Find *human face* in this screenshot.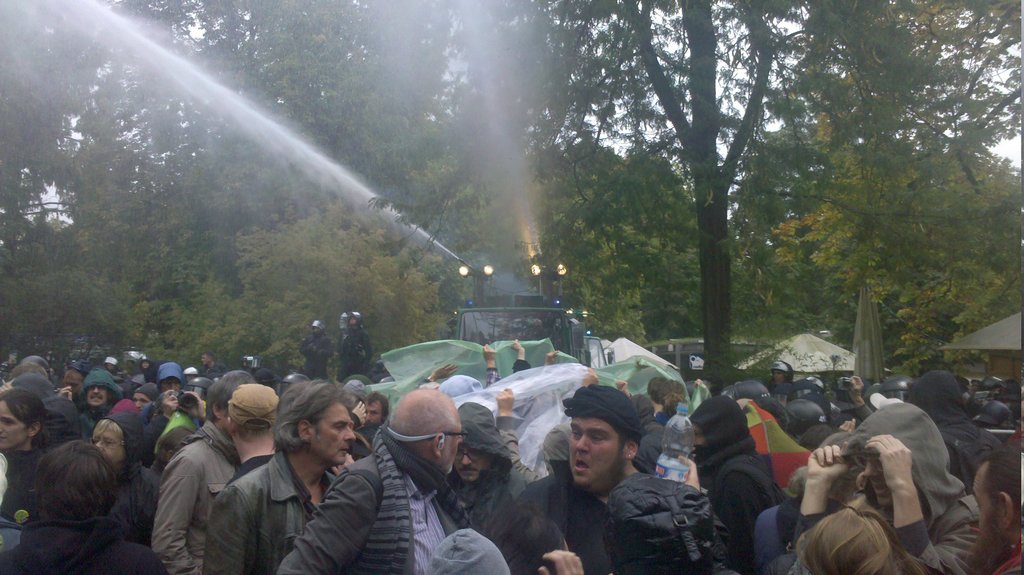
The bounding box for *human face* is l=312, t=409, r=355, b=469.
